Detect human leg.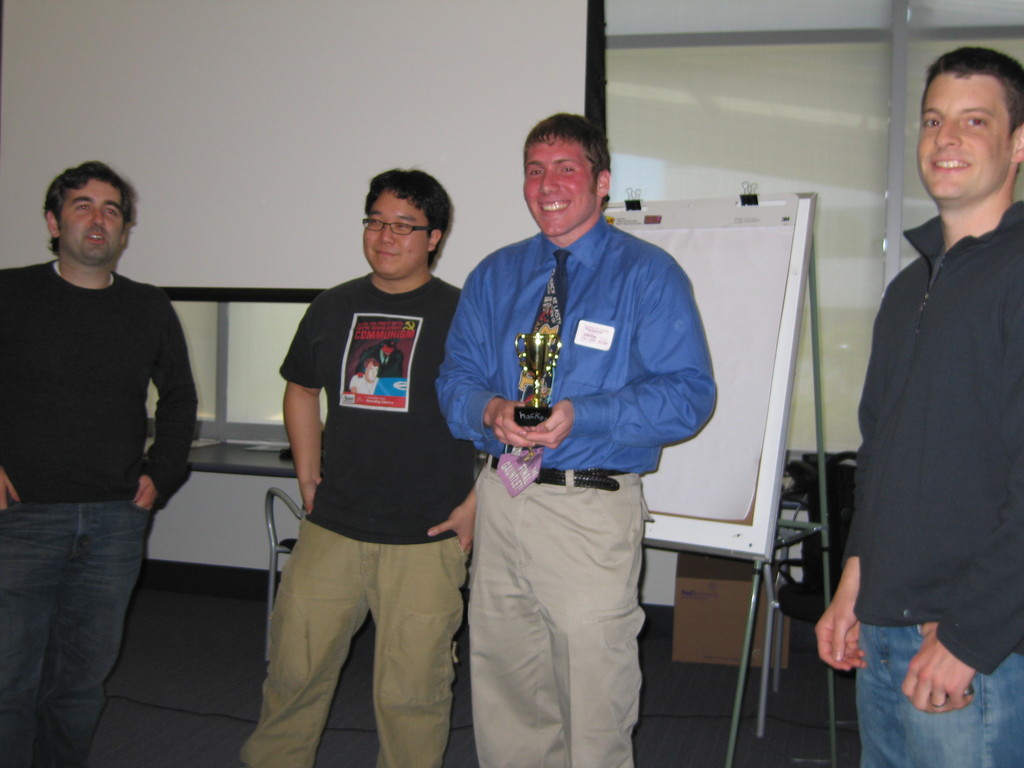
Detected at x1=367, y1=534, x2=461, y2=765.
